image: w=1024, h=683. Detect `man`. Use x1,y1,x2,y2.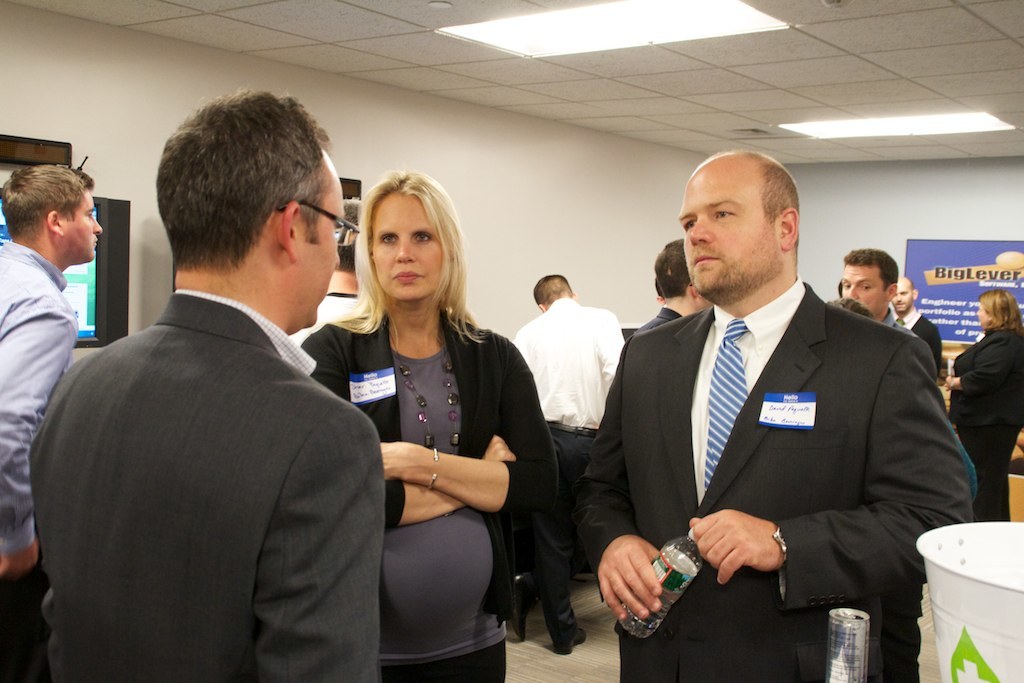
505,276,633,653.
